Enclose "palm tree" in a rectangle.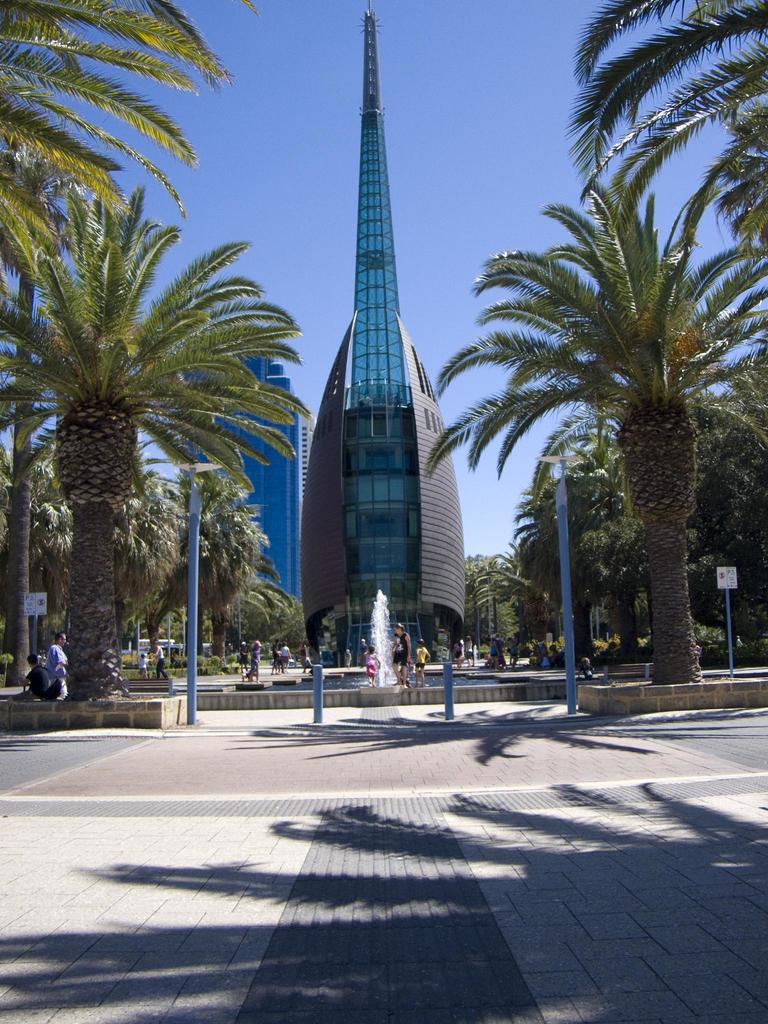
(0, 0, 199, 232).
